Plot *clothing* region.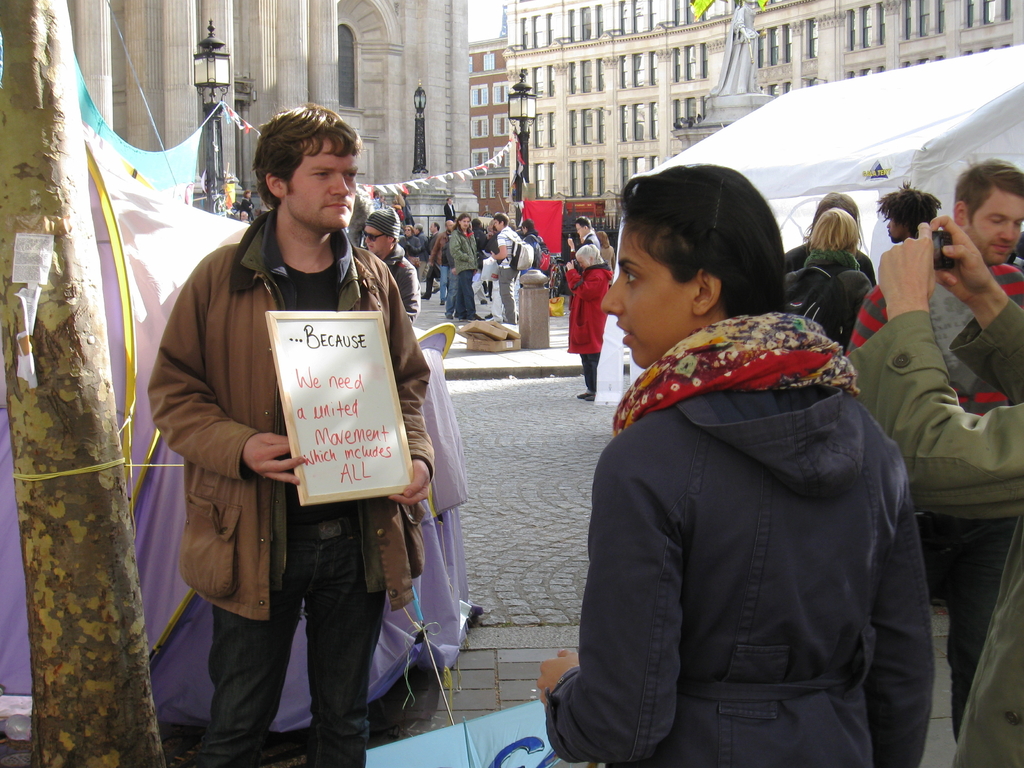
Plotted at x1=783 y1=245 x2=870 y2=336.
